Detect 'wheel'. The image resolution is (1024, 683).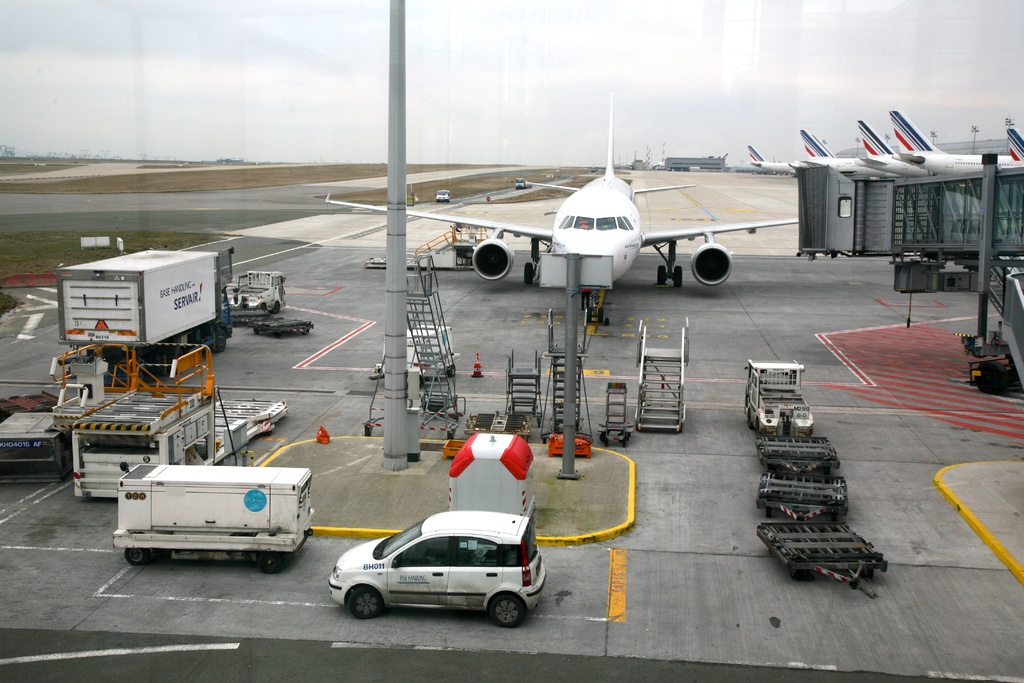
<region>124, 547, 150, 567</region>.
